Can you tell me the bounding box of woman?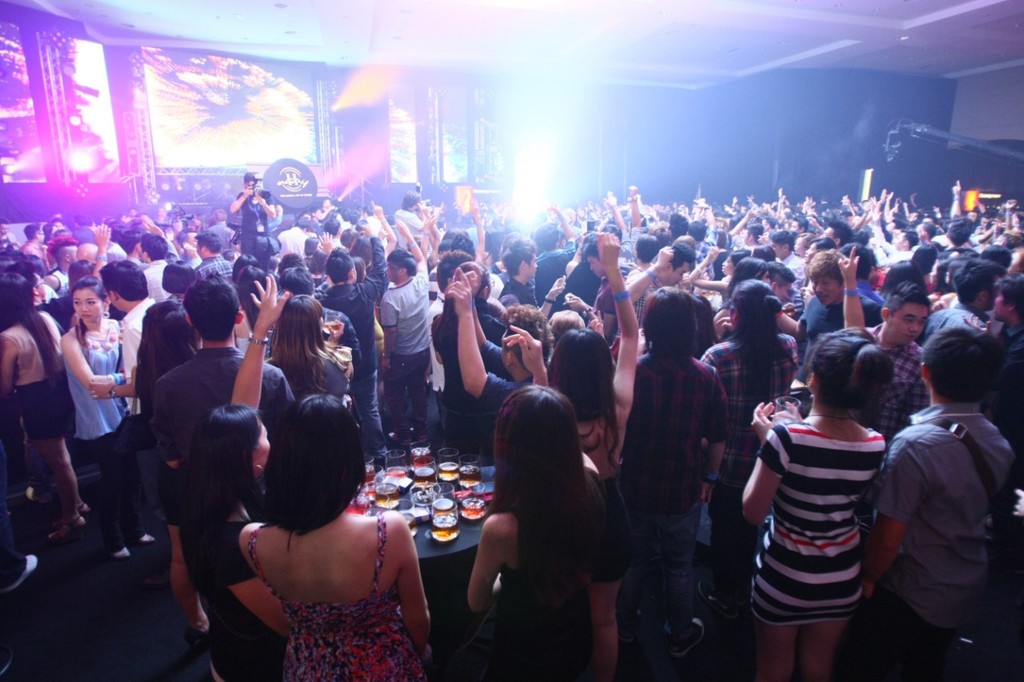
locate(254, 289, 354, 413).
